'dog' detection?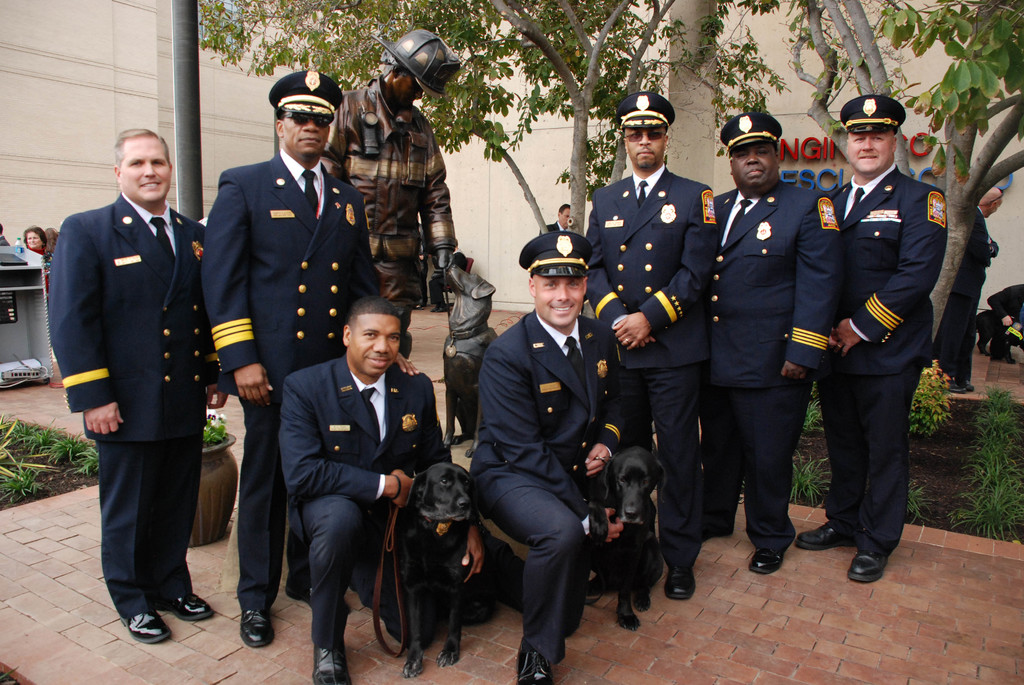
{"x1": 584, "y1": 450, "x2": 664, "y2": 632}
